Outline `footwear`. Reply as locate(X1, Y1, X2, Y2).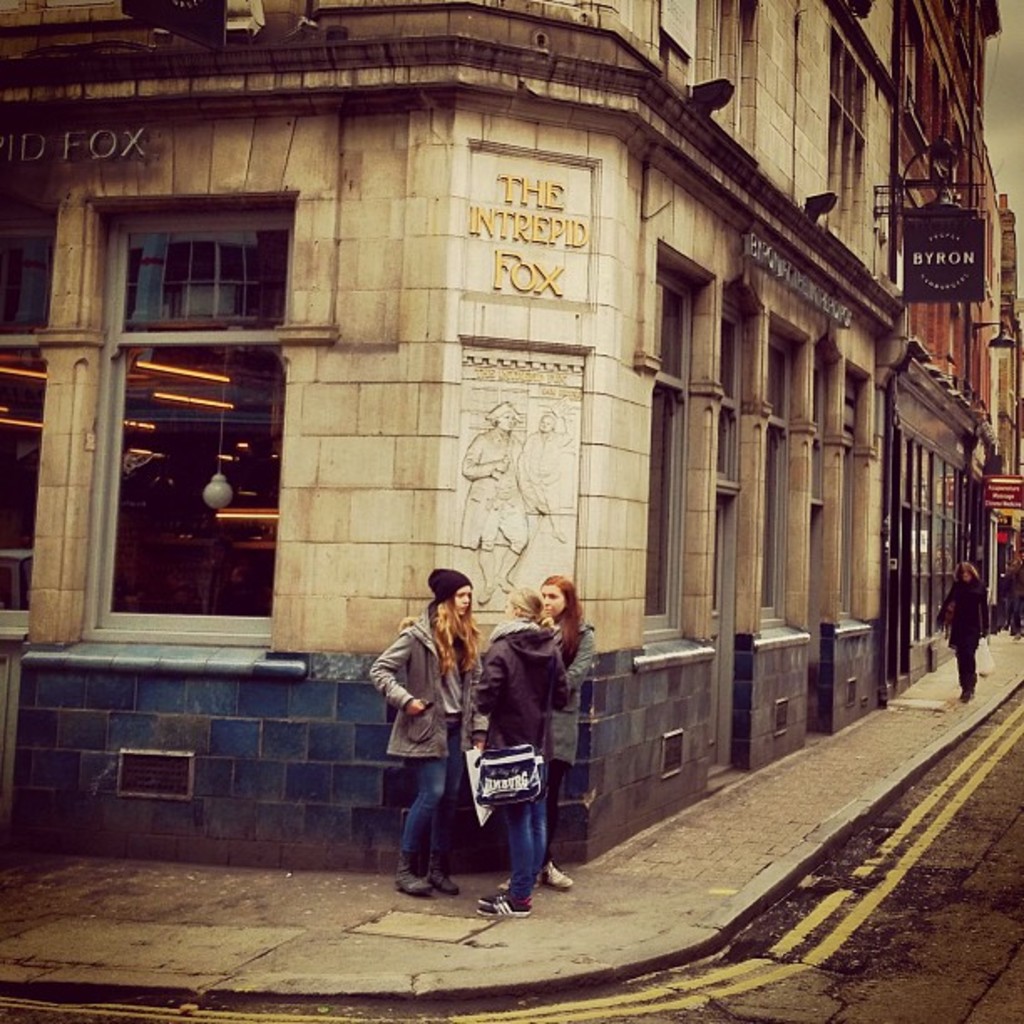
locate(490, 875, 507, 897).
